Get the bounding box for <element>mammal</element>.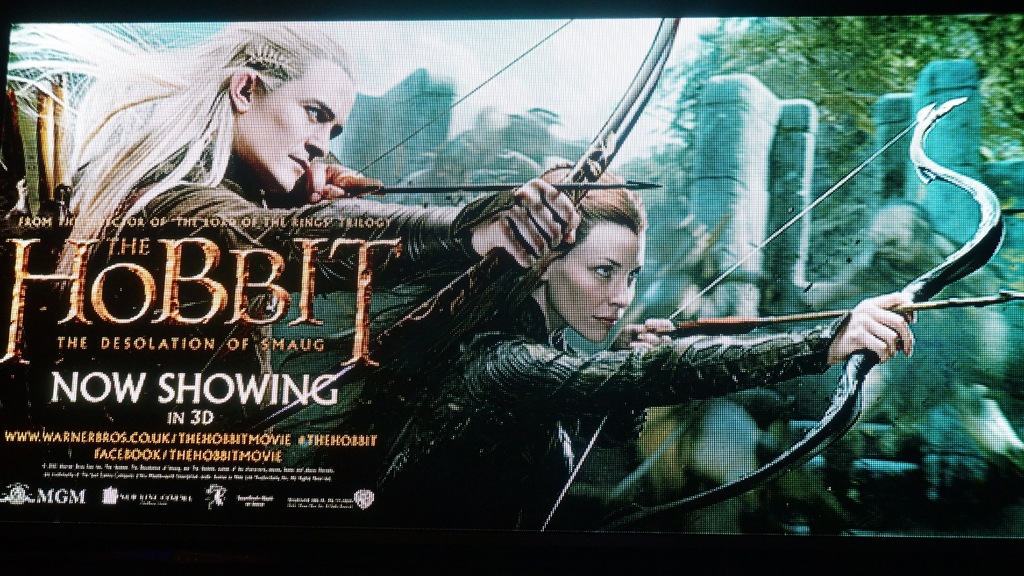
[6,19,586,433].
